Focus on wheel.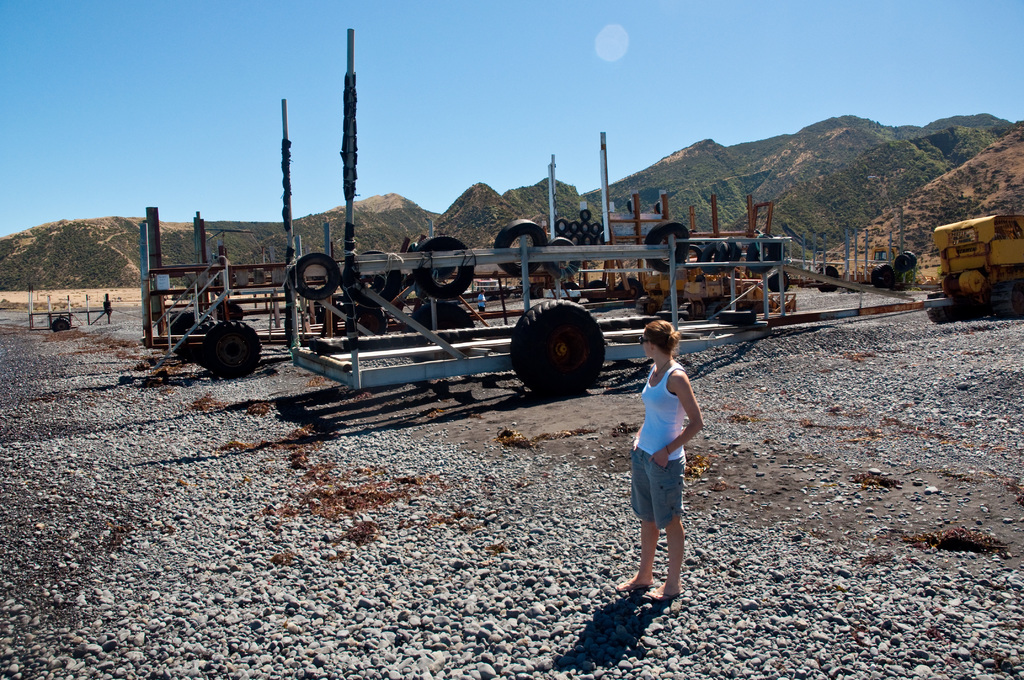
Focused at [x1=47, y1=314, x2=71, y2=334].
